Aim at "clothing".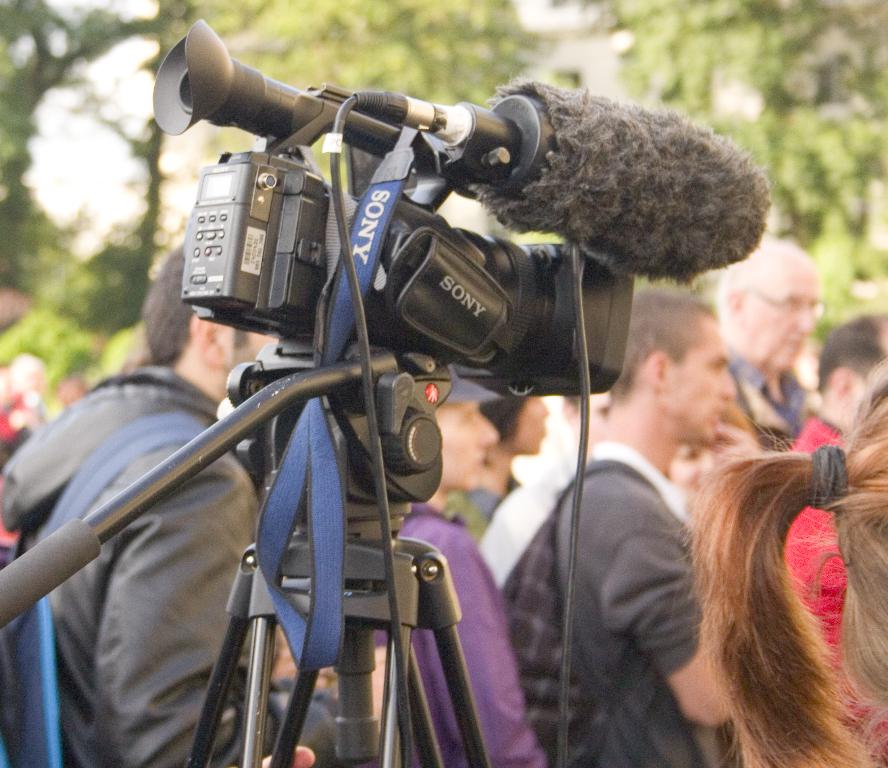
Aimed at bbox=[553, 441, 713, 767].
